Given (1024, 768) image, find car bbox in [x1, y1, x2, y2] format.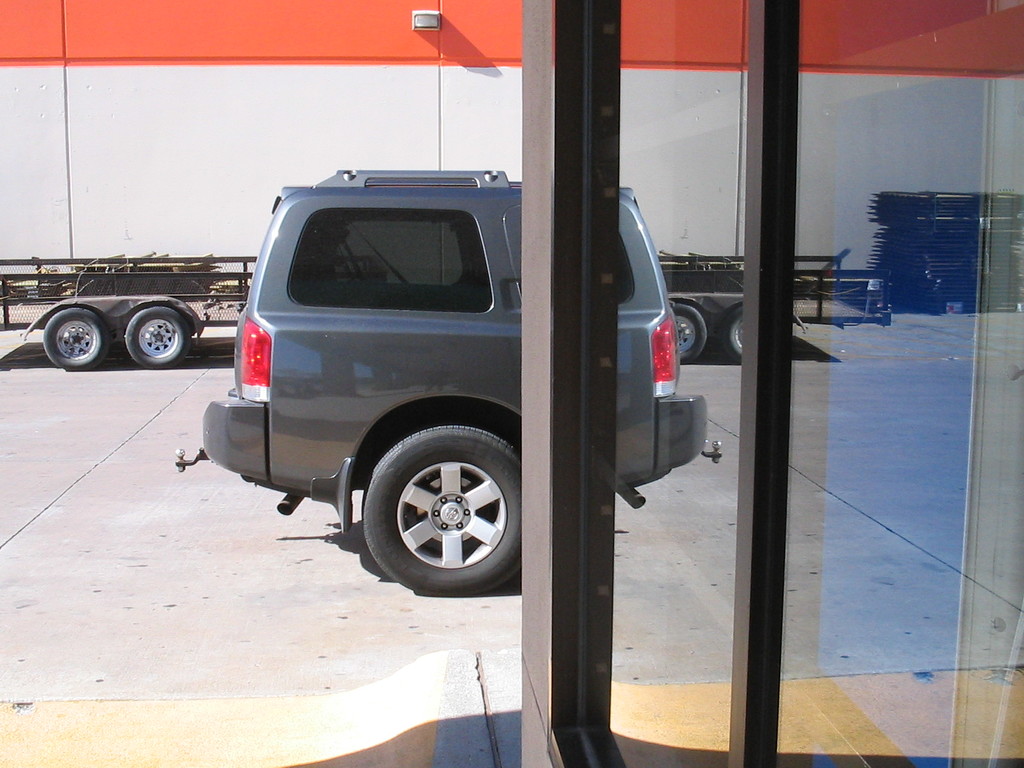
[182, 152, 571, 605].
